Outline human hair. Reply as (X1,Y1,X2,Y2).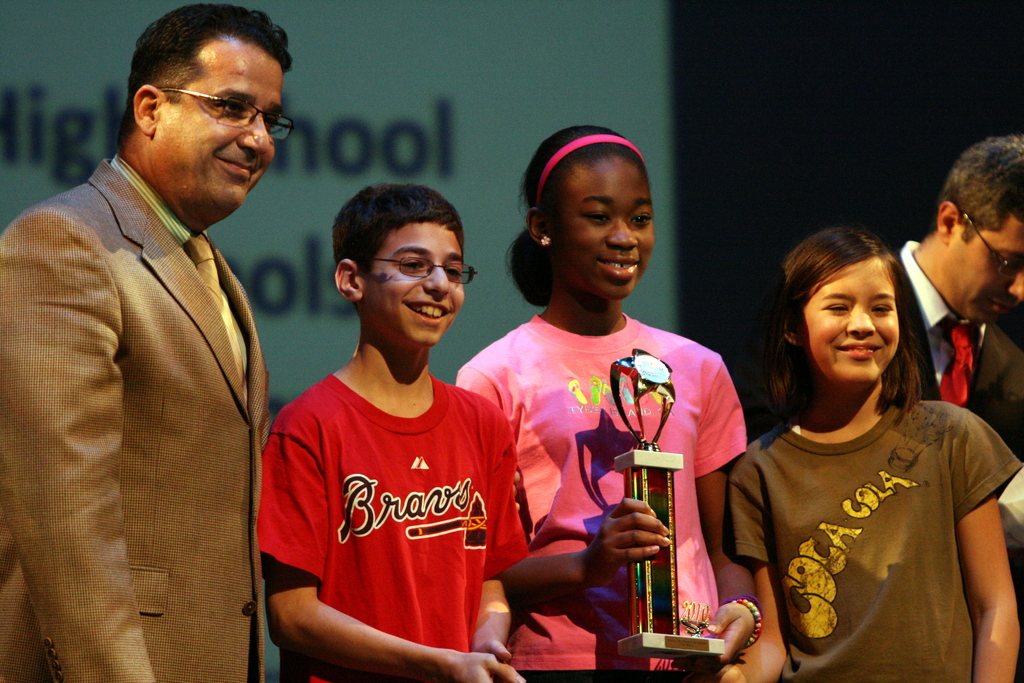
(504,126,650,309).
